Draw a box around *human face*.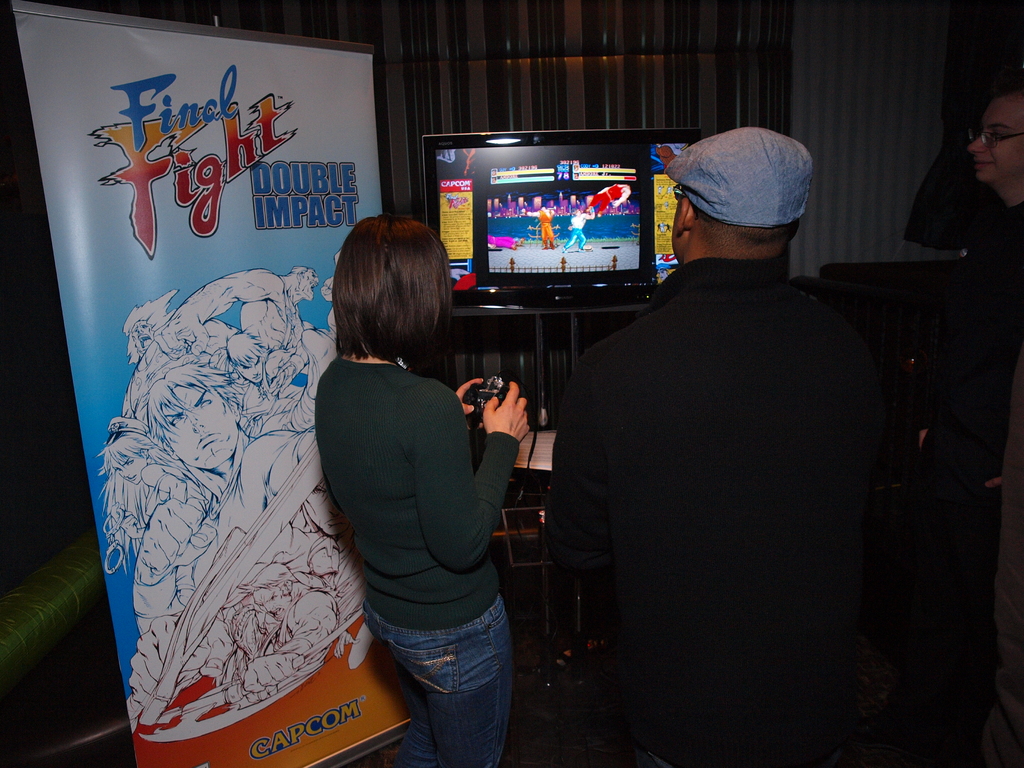
(x1=253, y1=586, x2=292, y2=619).
